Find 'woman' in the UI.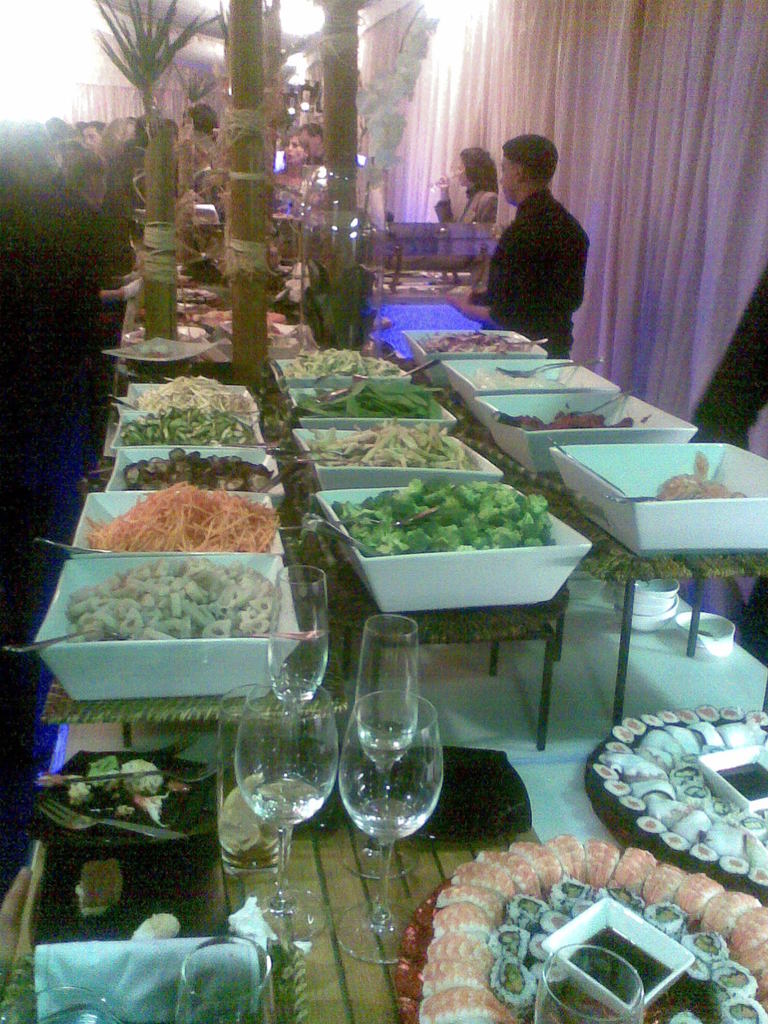
UI element at [269, 130, 310, 195].
